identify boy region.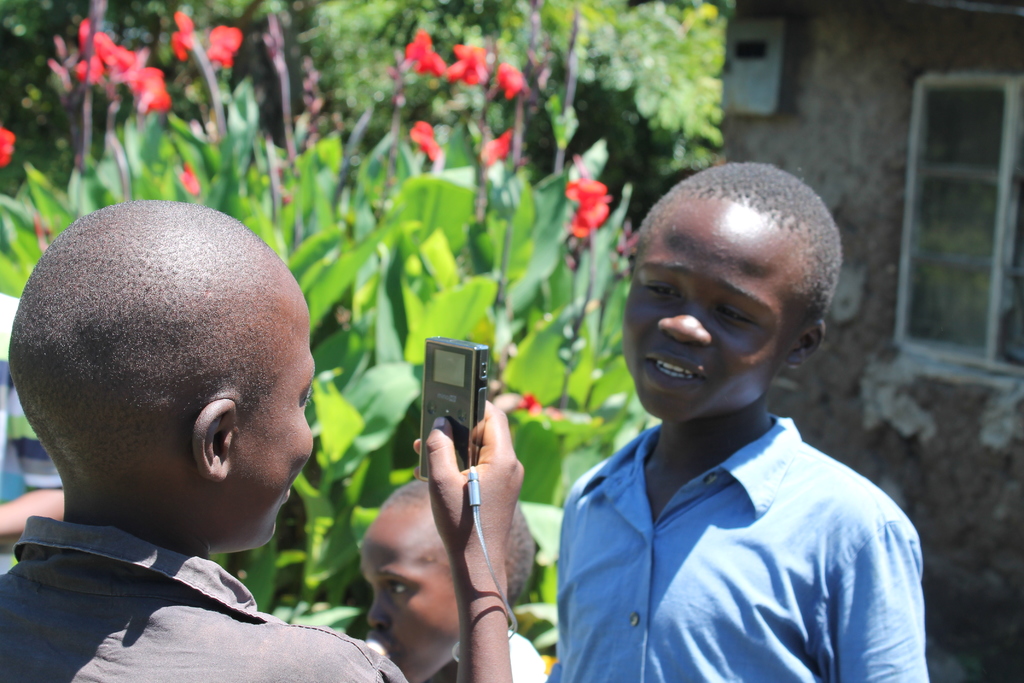
Region: {"x1": 359, "y1": 473, "x2": 550, "y2": 682}.
